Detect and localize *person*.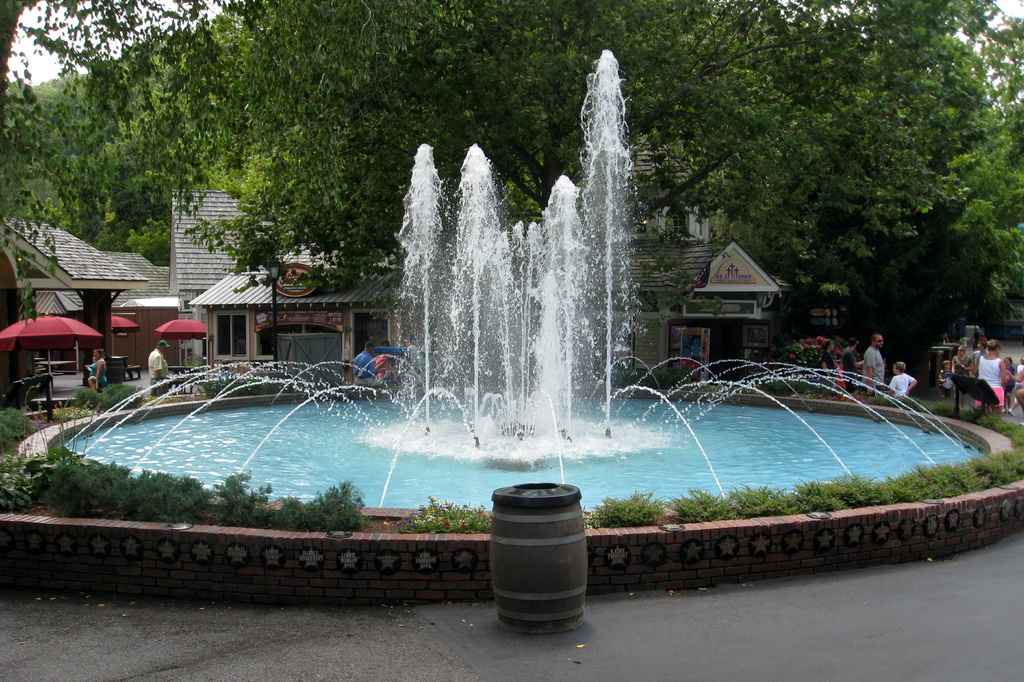
Localized at l=344, t=337, r=369, b=391.
